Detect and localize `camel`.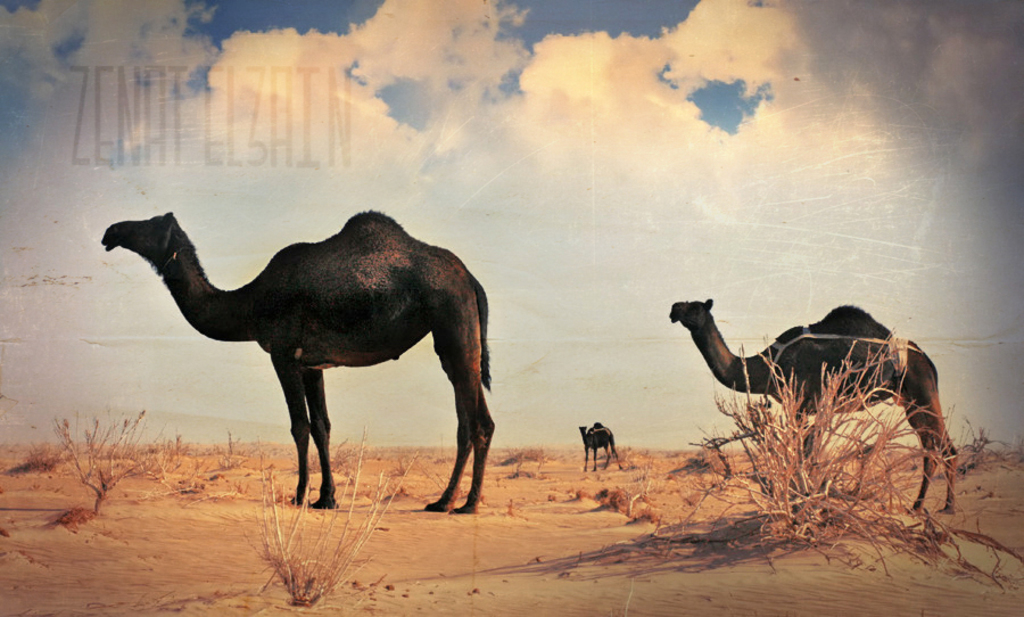
Localized at pyautogui.locateOnScreen(671, 298, 955, 513).
